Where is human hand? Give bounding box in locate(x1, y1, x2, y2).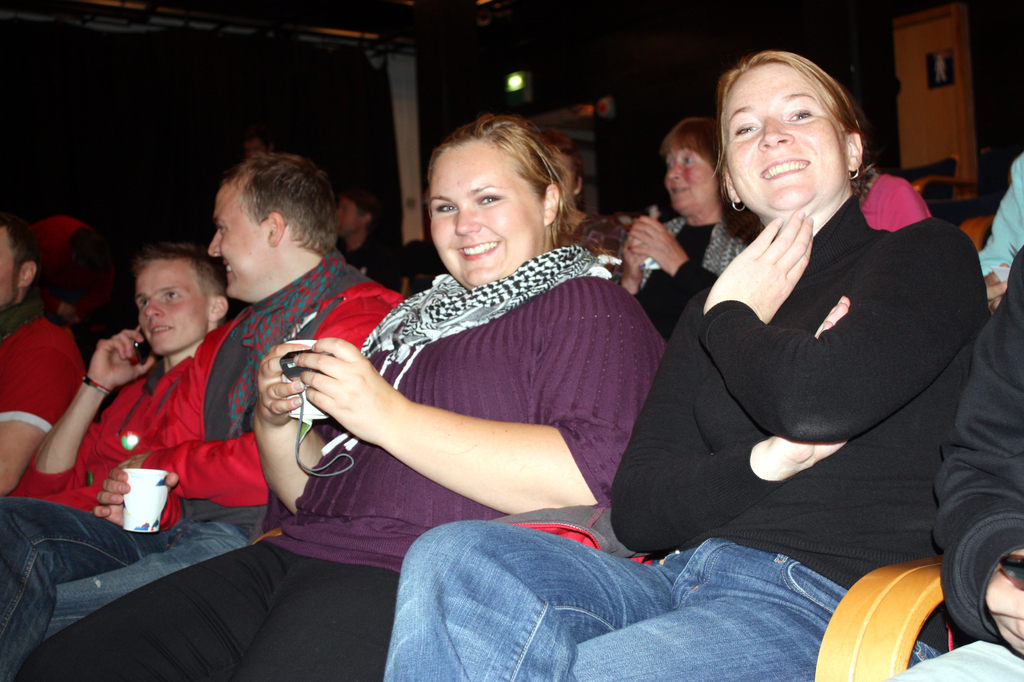
locate(111, 451, 153, 473).
